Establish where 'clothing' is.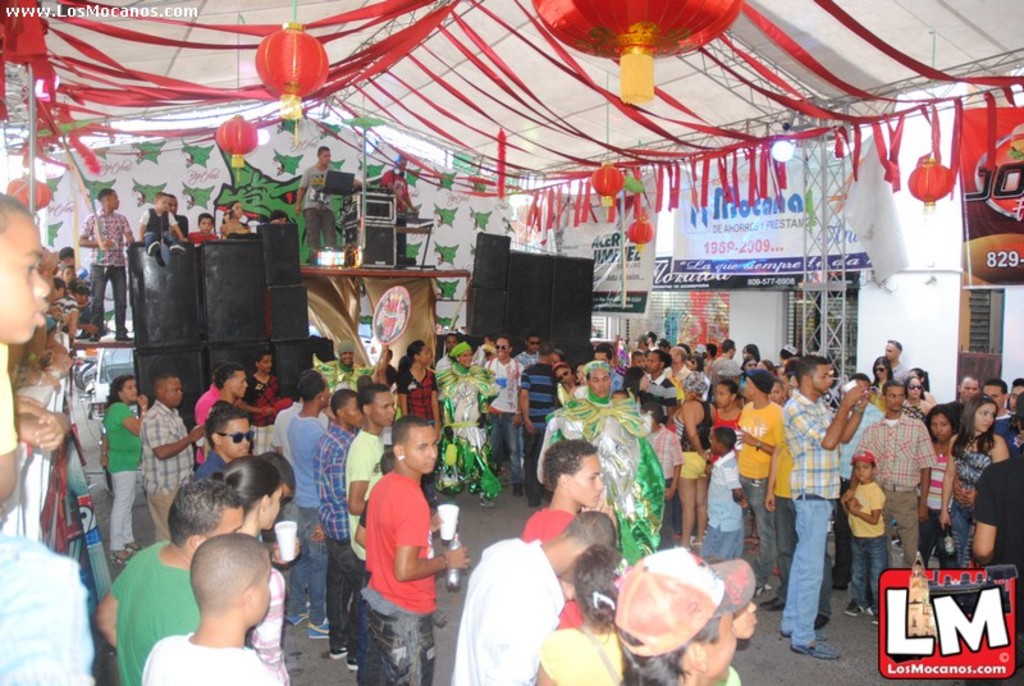
Established at [396, 353, 440, 408].
